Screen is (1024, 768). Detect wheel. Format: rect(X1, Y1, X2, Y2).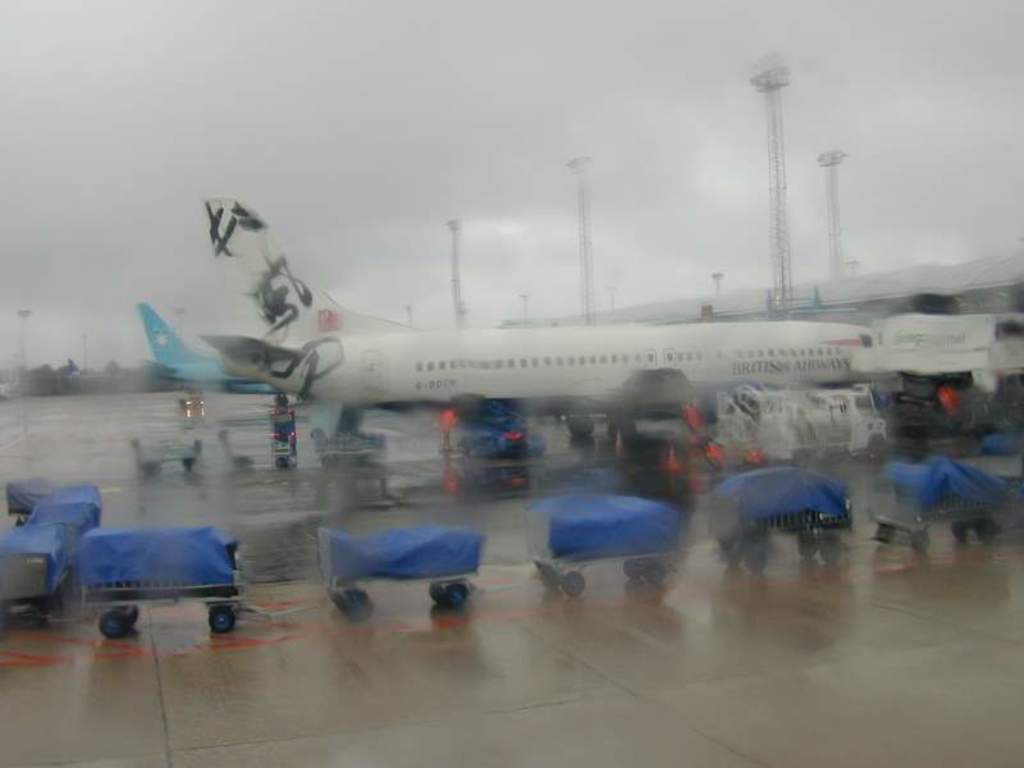
rect(799, 535, 818, 556).
